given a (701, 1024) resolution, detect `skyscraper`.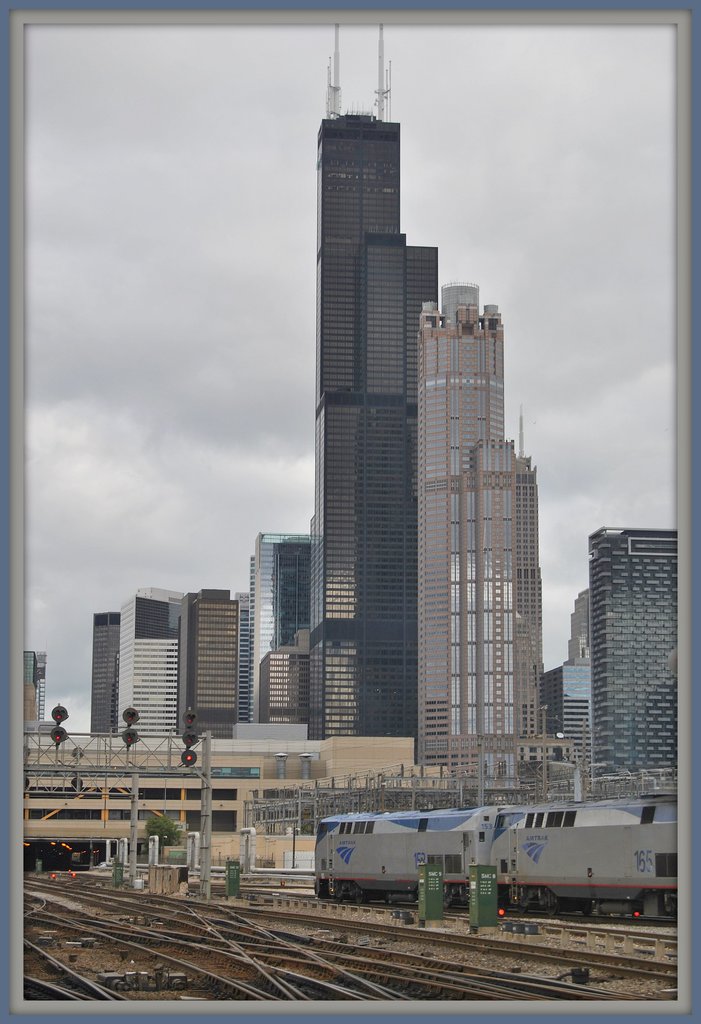
box=[581, 518, 677, 802].
